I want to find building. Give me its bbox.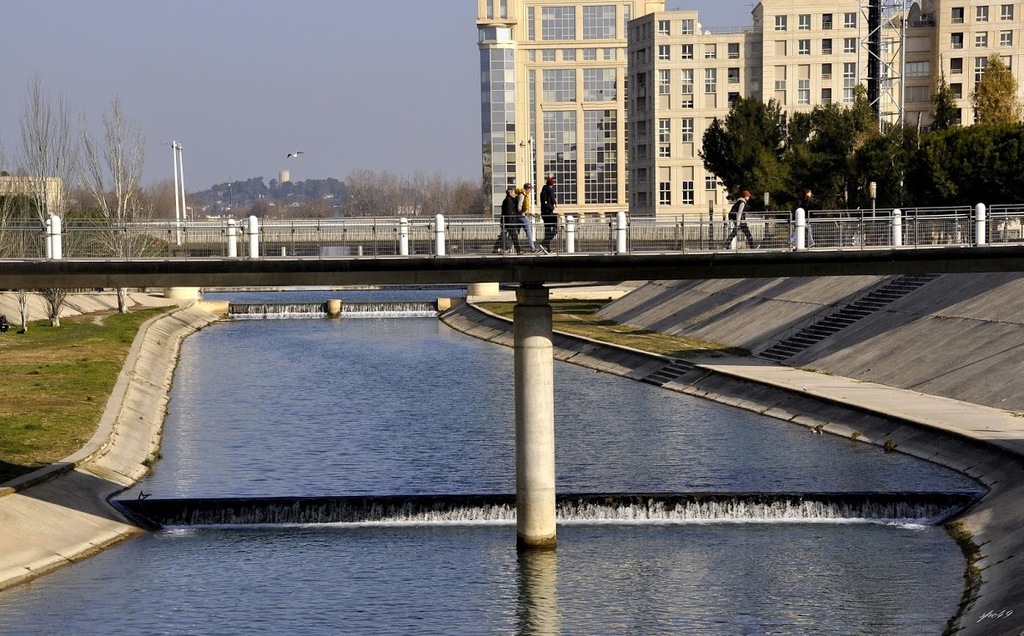
<box>475,0,1022,234</box>.
